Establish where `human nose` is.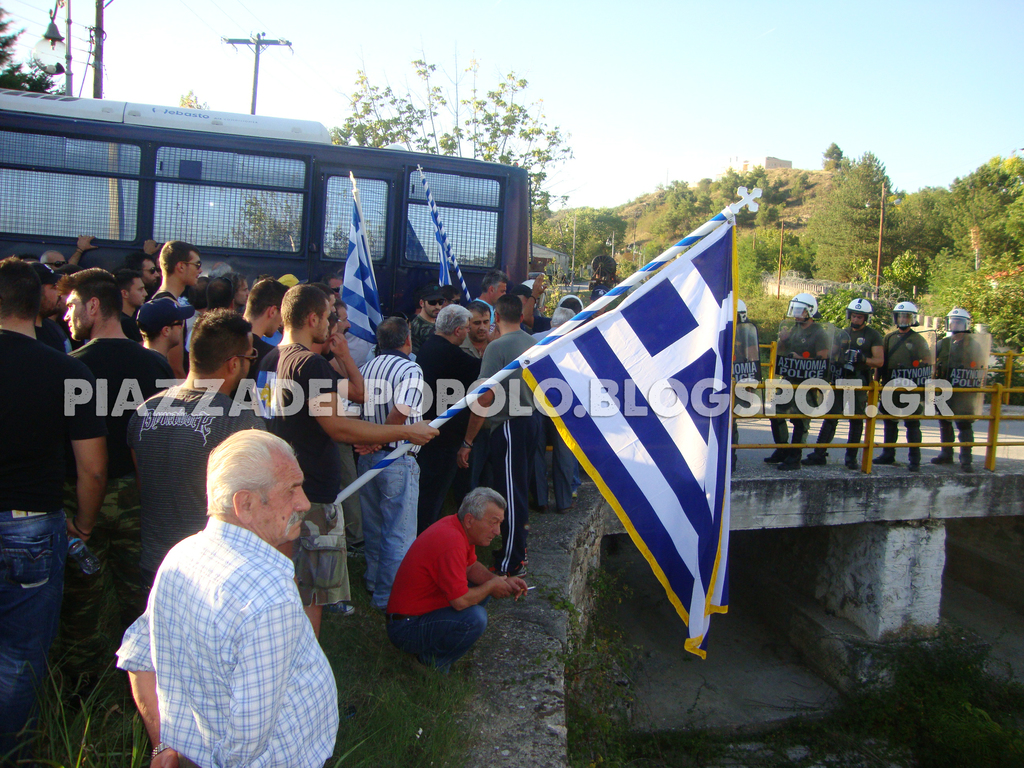
Established at 493/521/501/533.
